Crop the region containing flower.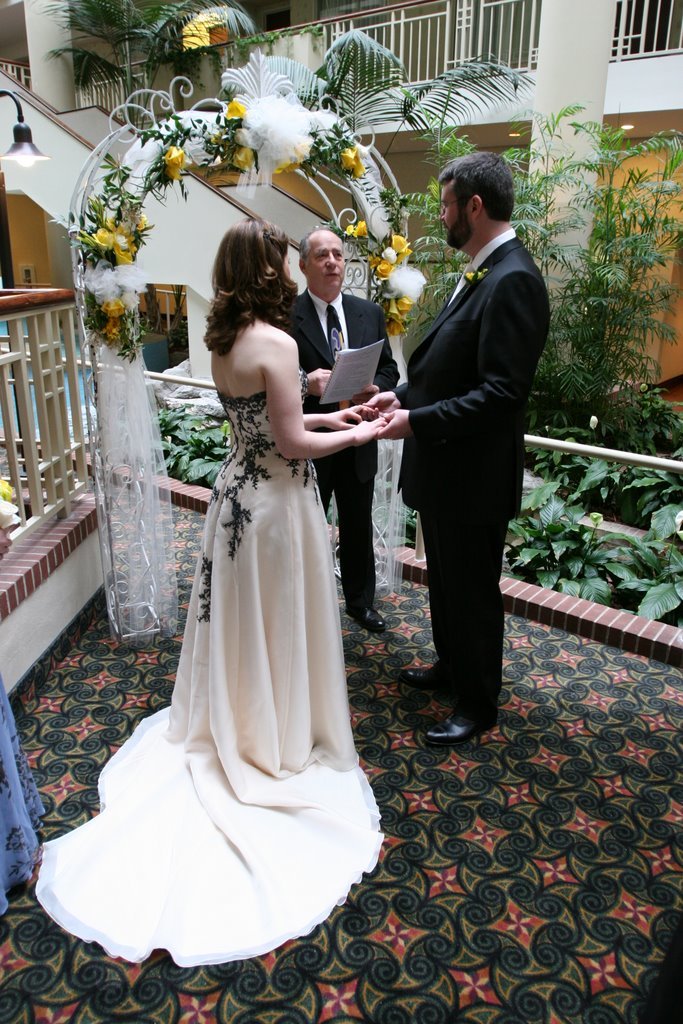
Crop region: [left=105, top=217, right=130, bottom=236].
